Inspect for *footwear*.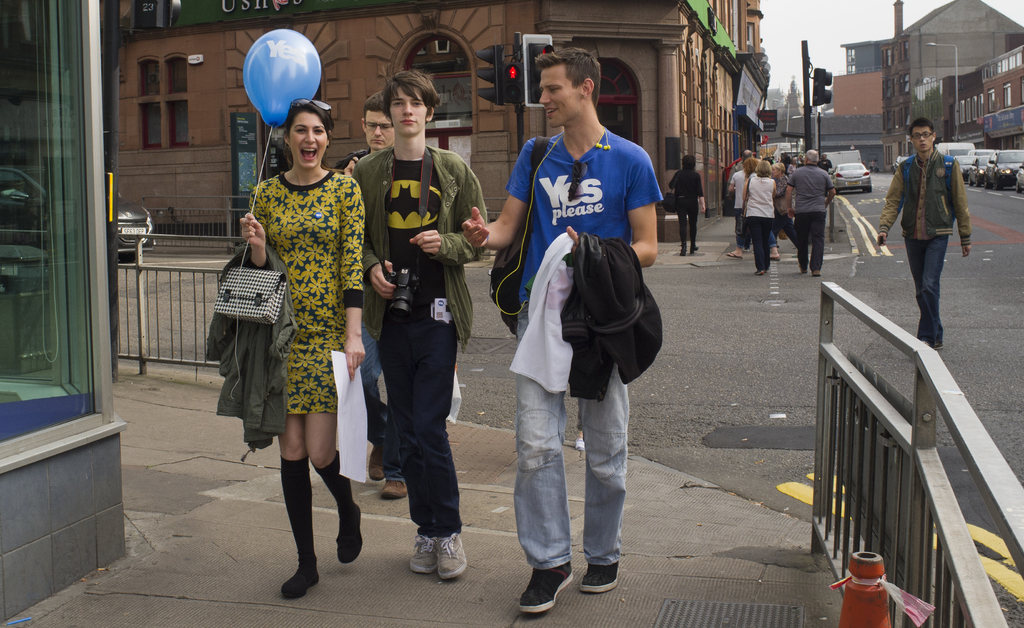
Inspection: pyautogui.locateOnScreen(520, 556, 577, 615).
